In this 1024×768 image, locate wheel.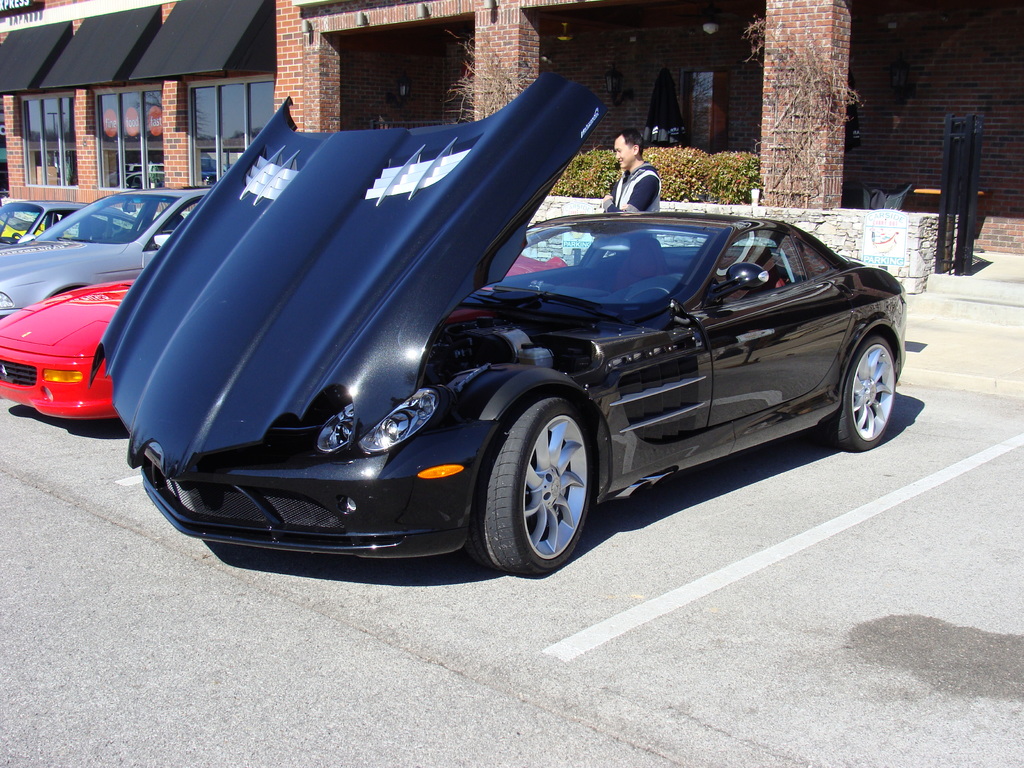
Bounding box: x1=464, y1=394, x2=602, y2=575.
